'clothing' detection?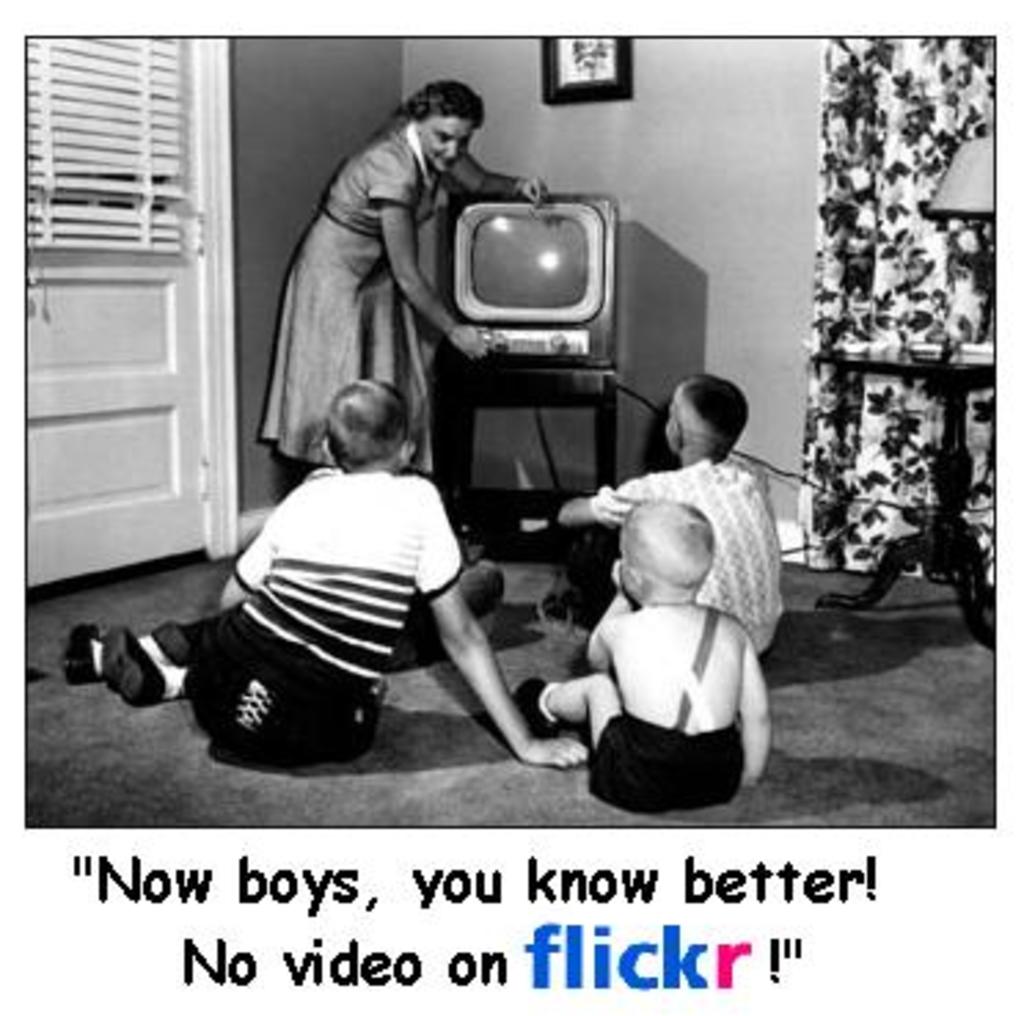
box(256, 118, 482, 474)
